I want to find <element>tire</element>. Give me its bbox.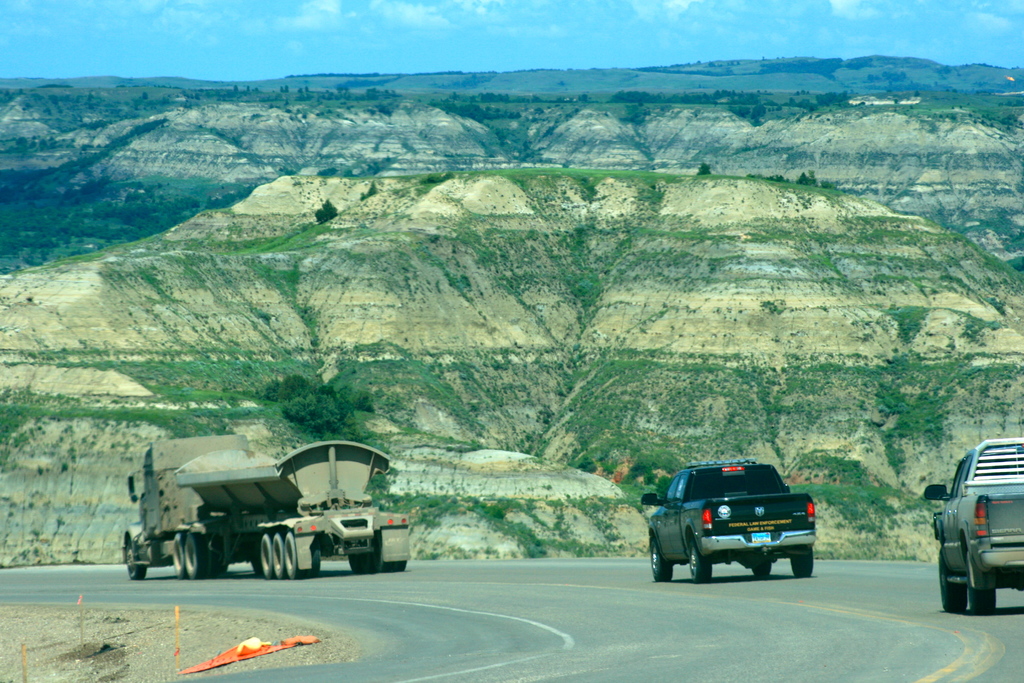
x1=684 y1=537 x2=714 y2=583.
